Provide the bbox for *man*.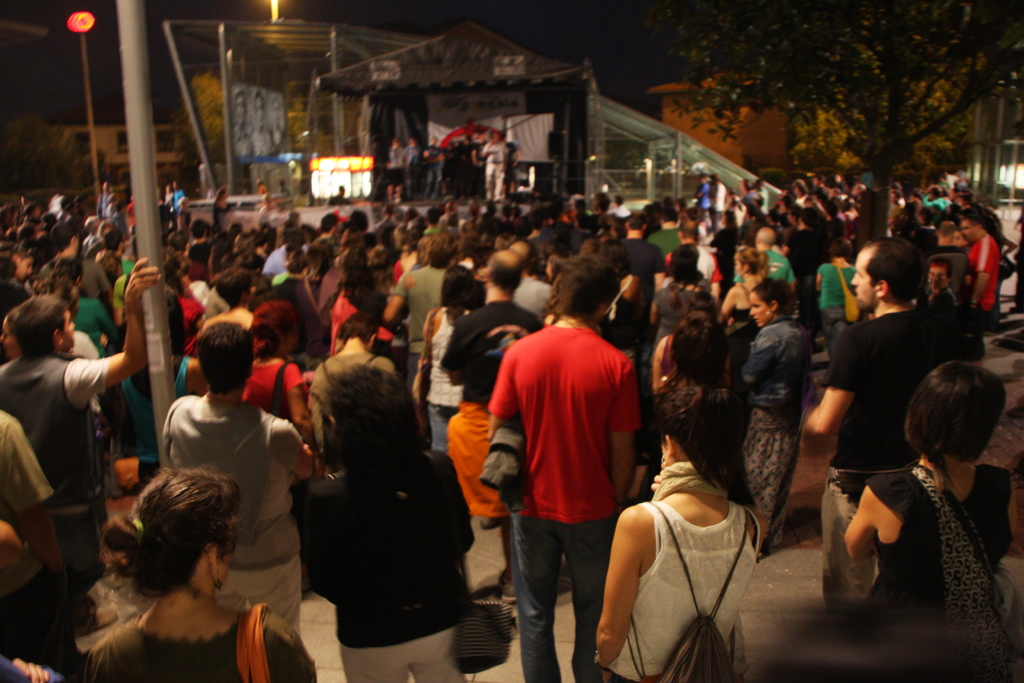
{"x1": 440, "y1": 248, "x2": 541, "y2": 527}.
